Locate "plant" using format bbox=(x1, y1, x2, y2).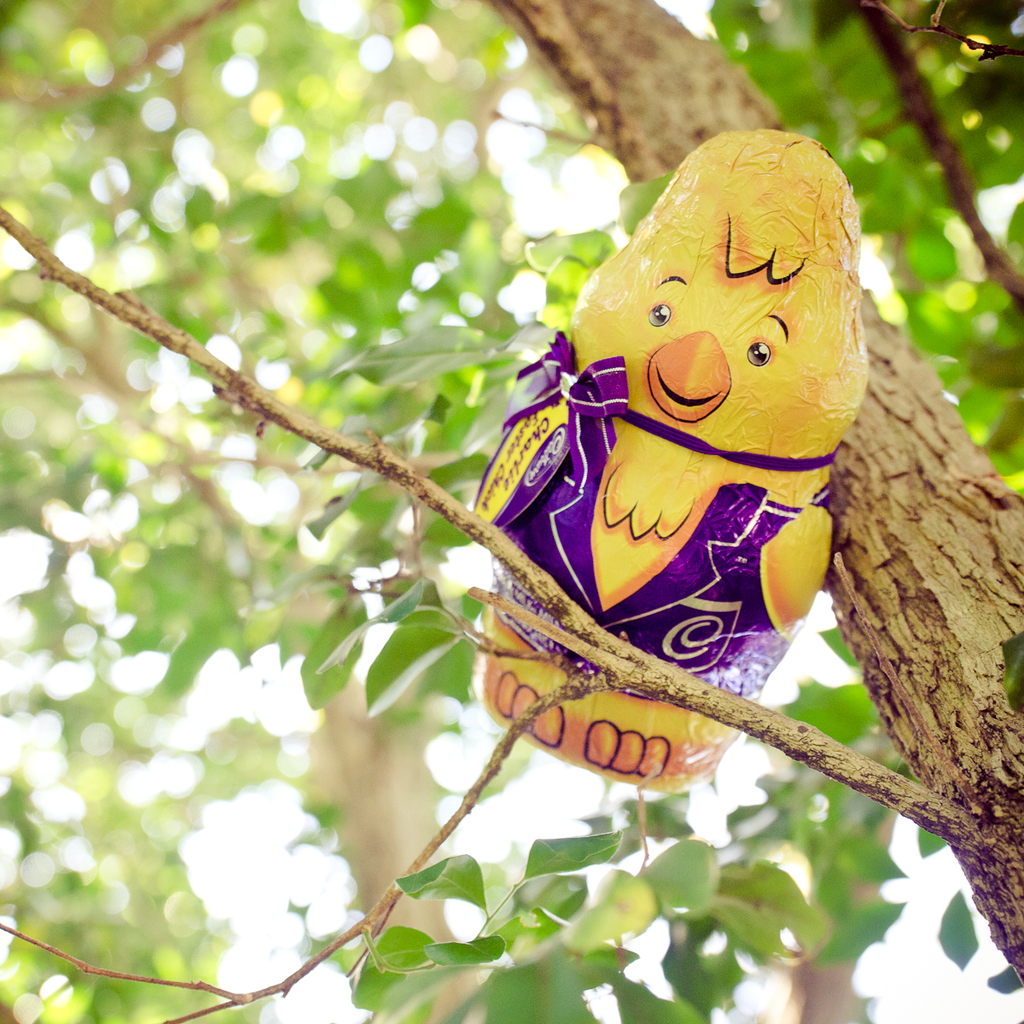
bbox=(0, 0, 1023, 1023).
